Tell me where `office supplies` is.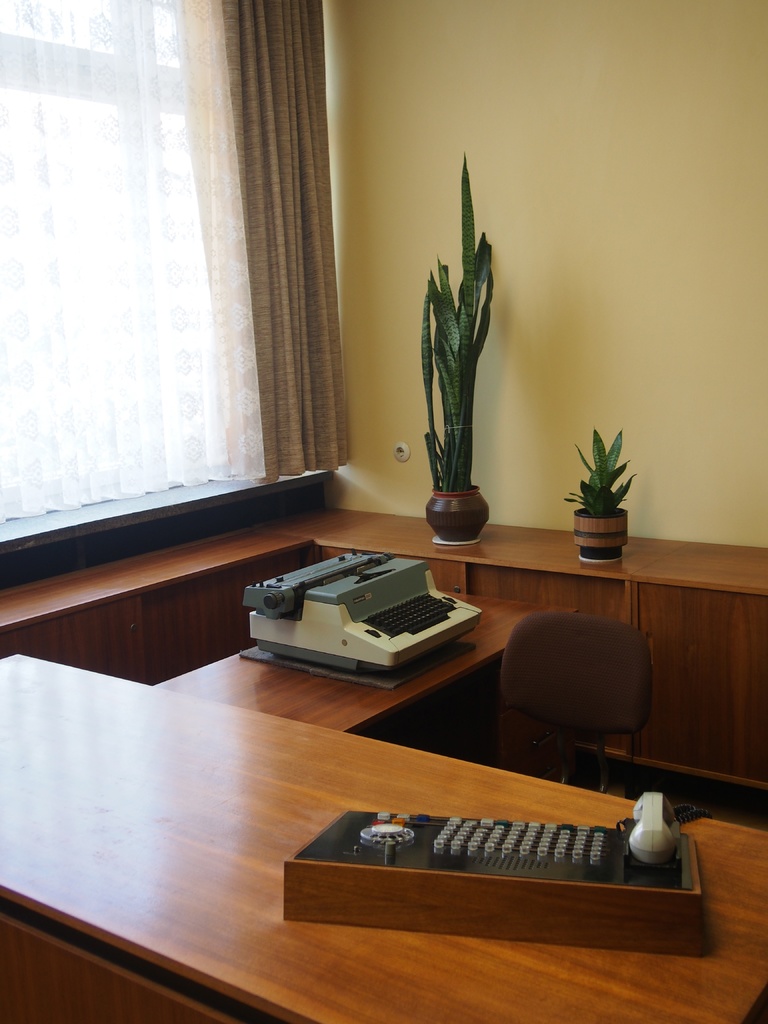
`office supplies` is at 246:530:493:678.
